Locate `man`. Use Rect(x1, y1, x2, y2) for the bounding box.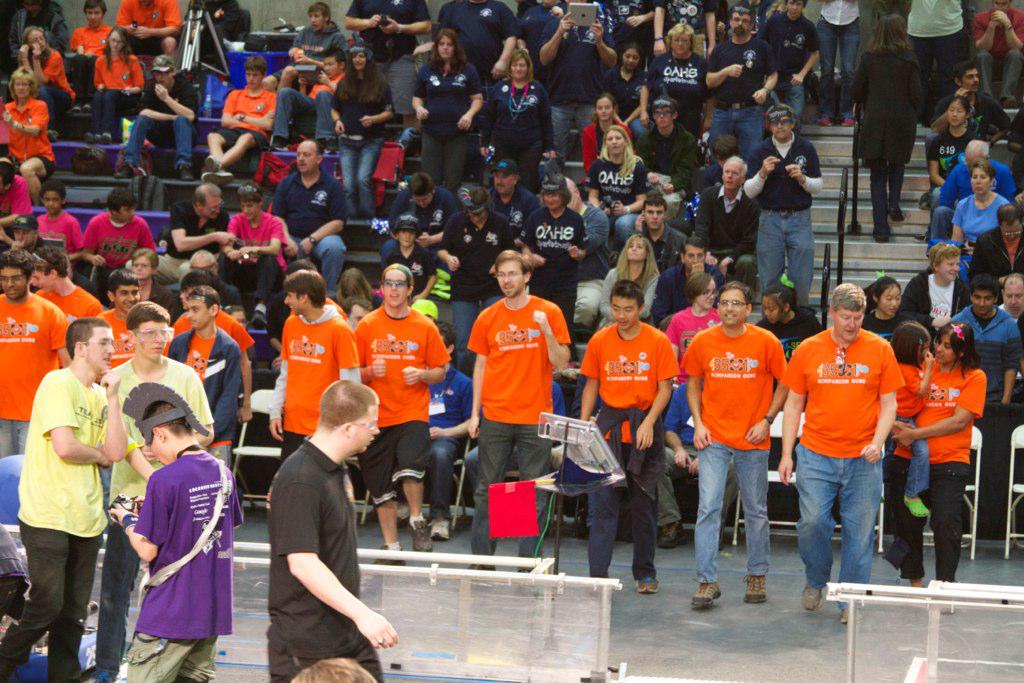
Rect(535, 0, 625, 171).
